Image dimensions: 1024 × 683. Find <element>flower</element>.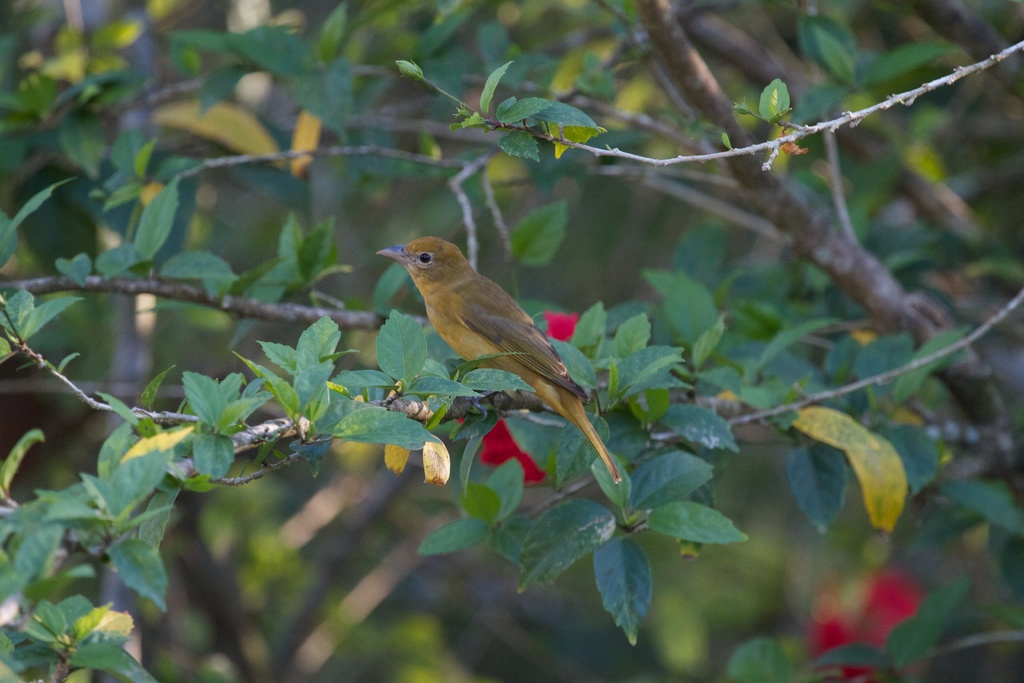
region(457, 311, 576, 485).
